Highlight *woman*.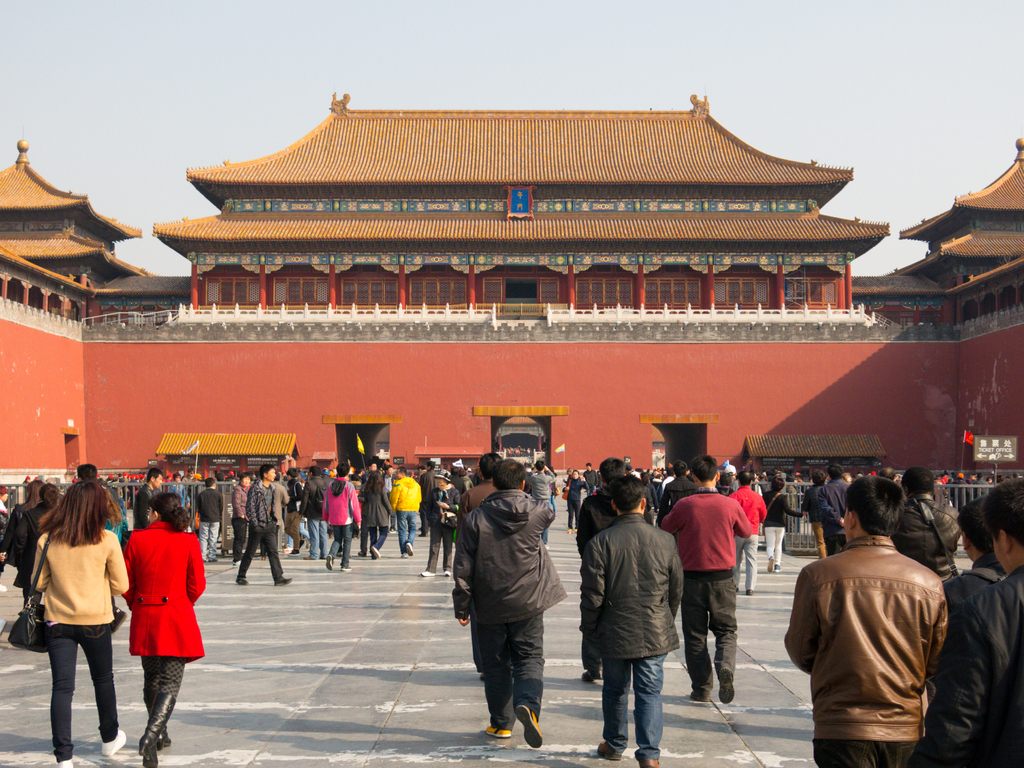
Highlighted region: 14, 482, 60, 599.
